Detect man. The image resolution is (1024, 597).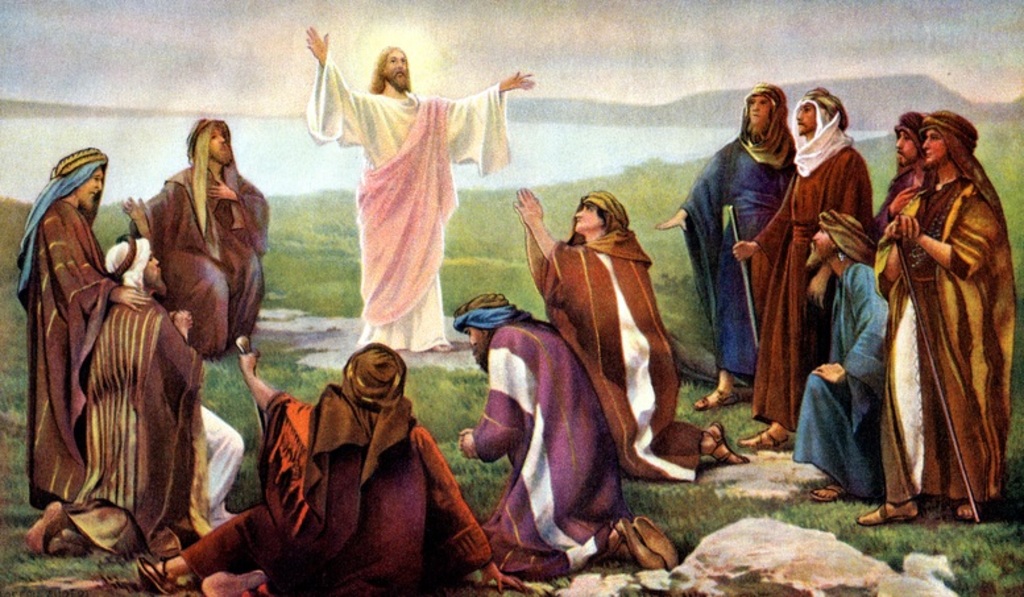
124:331:526:596.
